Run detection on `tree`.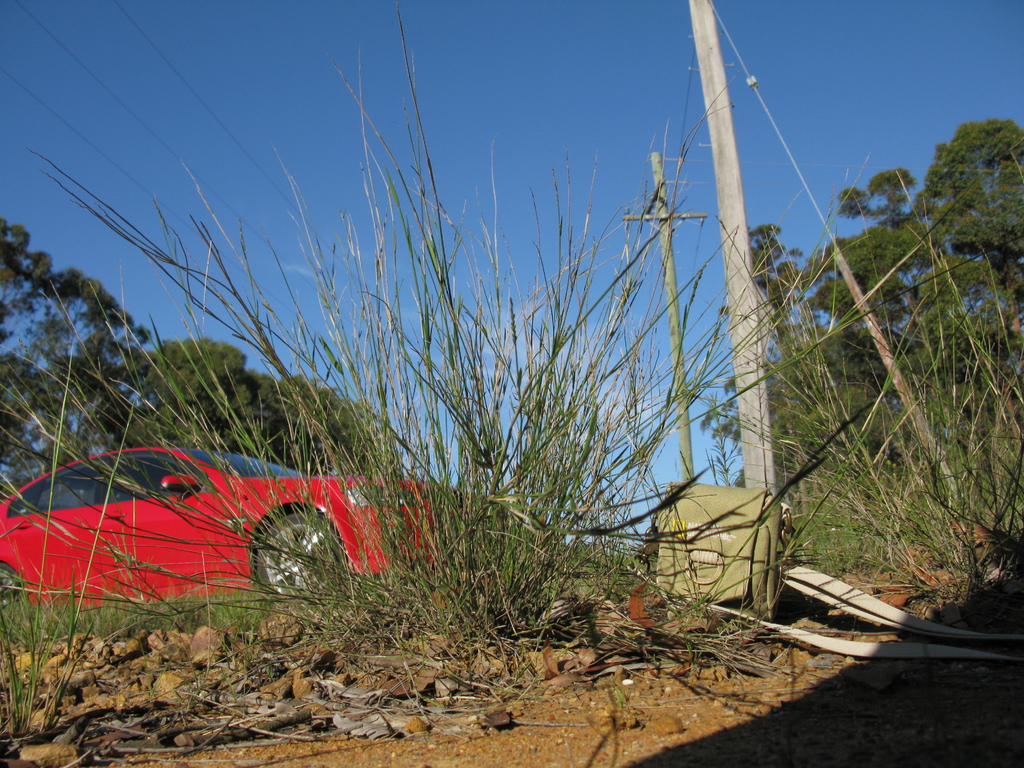
Result: <box>0,216,188,504</box>.
